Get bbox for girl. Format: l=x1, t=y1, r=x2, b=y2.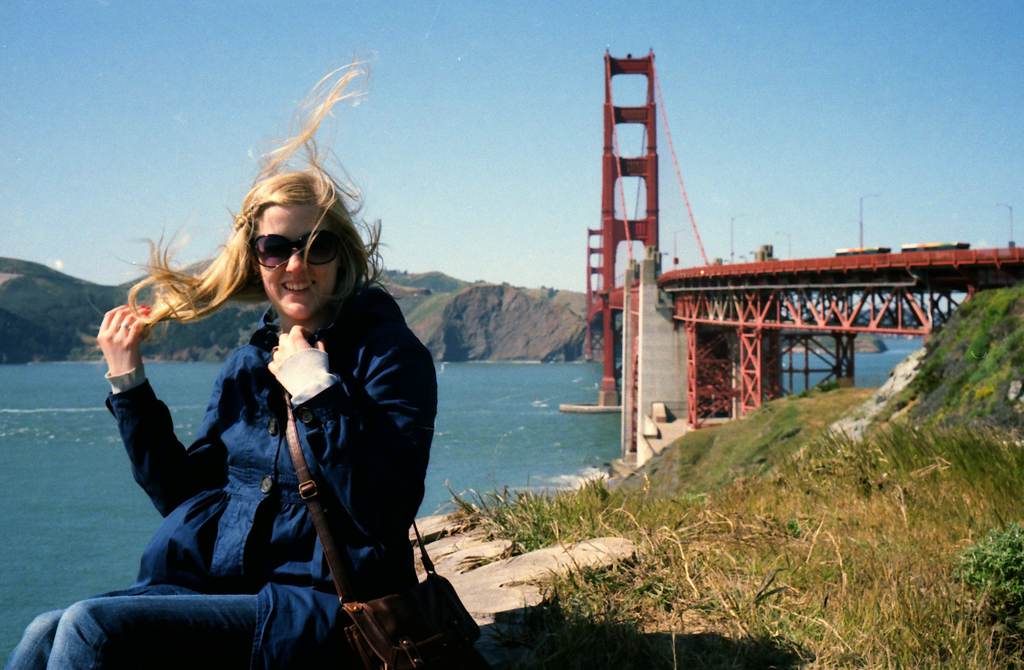
l=0, t=36, r=437, b=669.
